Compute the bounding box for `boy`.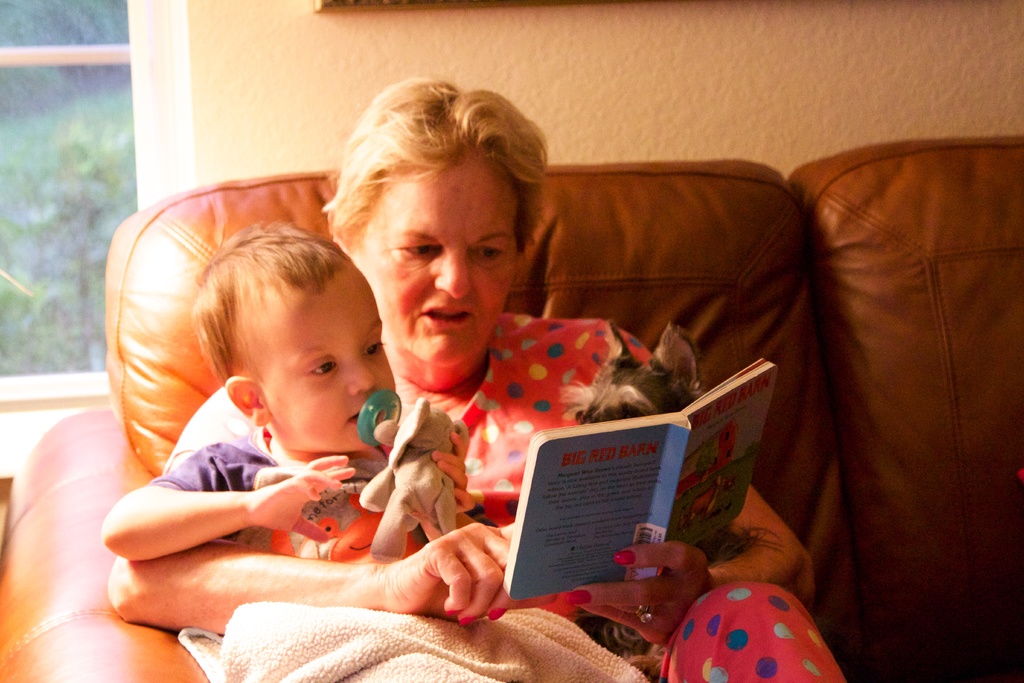
left=99, top=219, right=659, bottom=682.
